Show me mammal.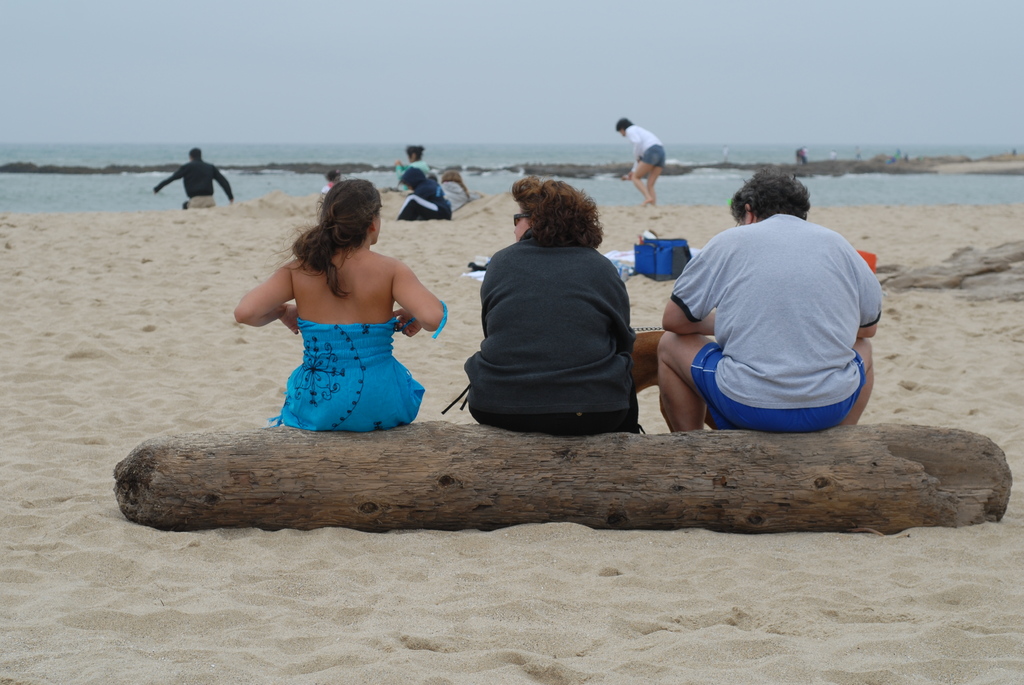
mammal is here: (614,114,663,207).
